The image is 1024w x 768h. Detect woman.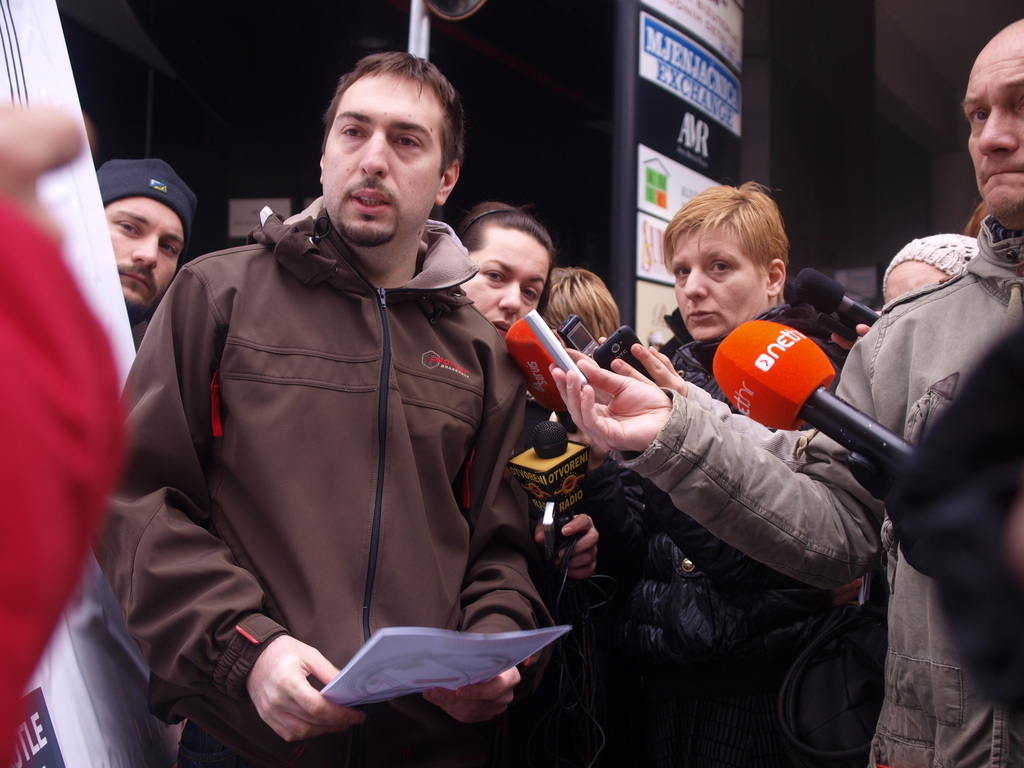
Detection: bbox=(447, 198, 557, 362).
